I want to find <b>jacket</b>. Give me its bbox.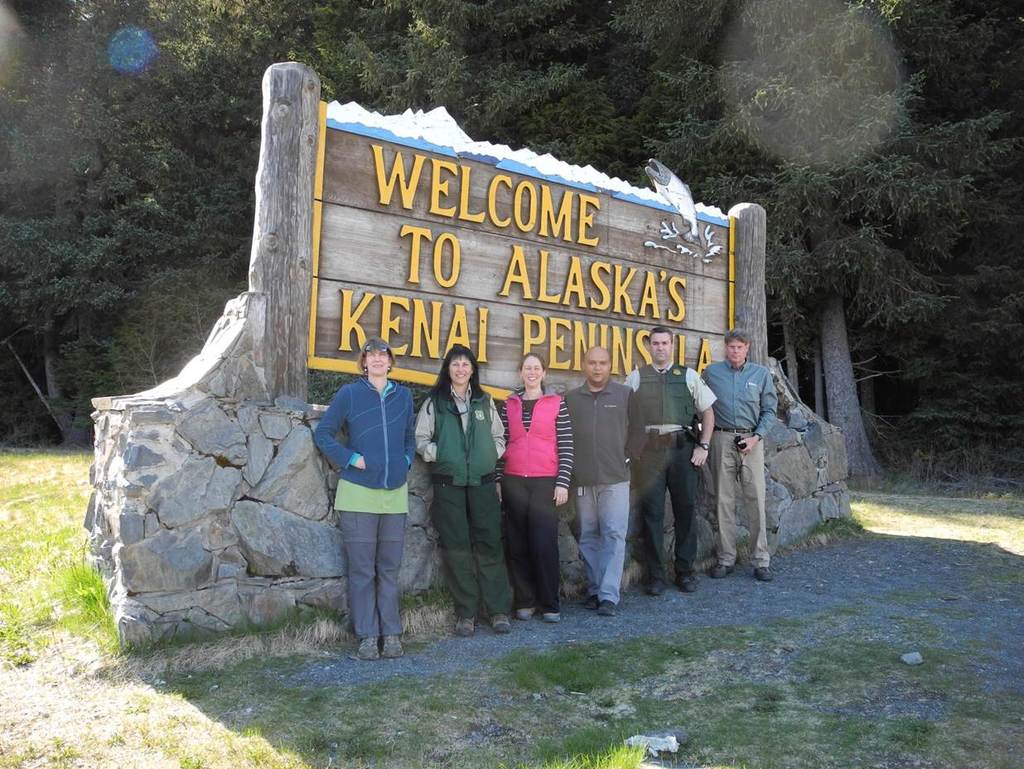
(556,376,632,483).
